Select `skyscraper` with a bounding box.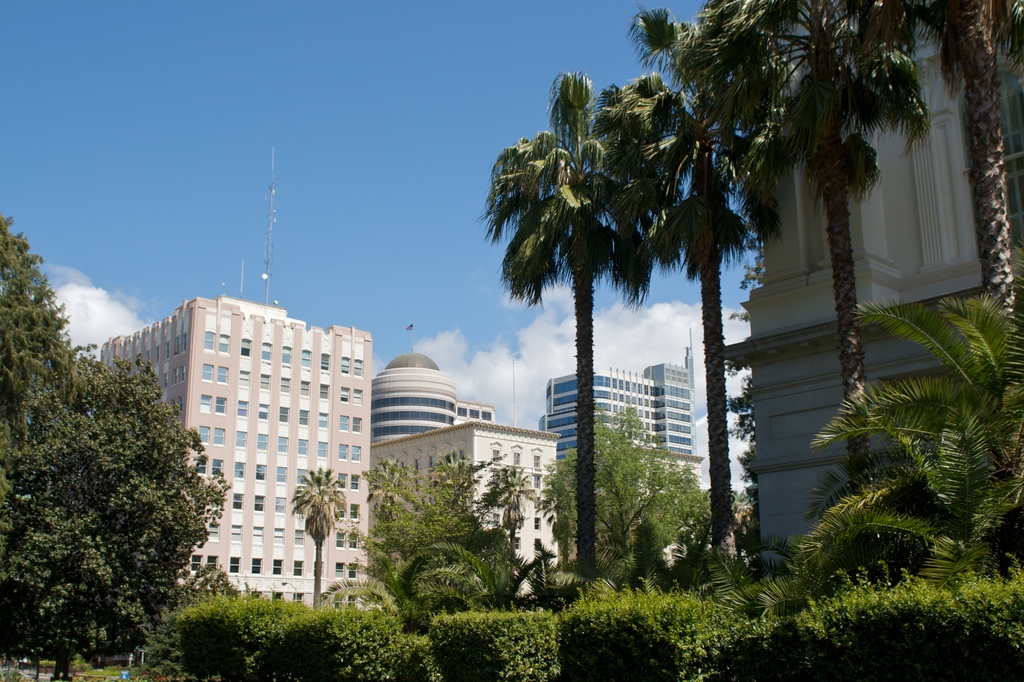
(x1=638, y1=336, x2=702, y2=462).
